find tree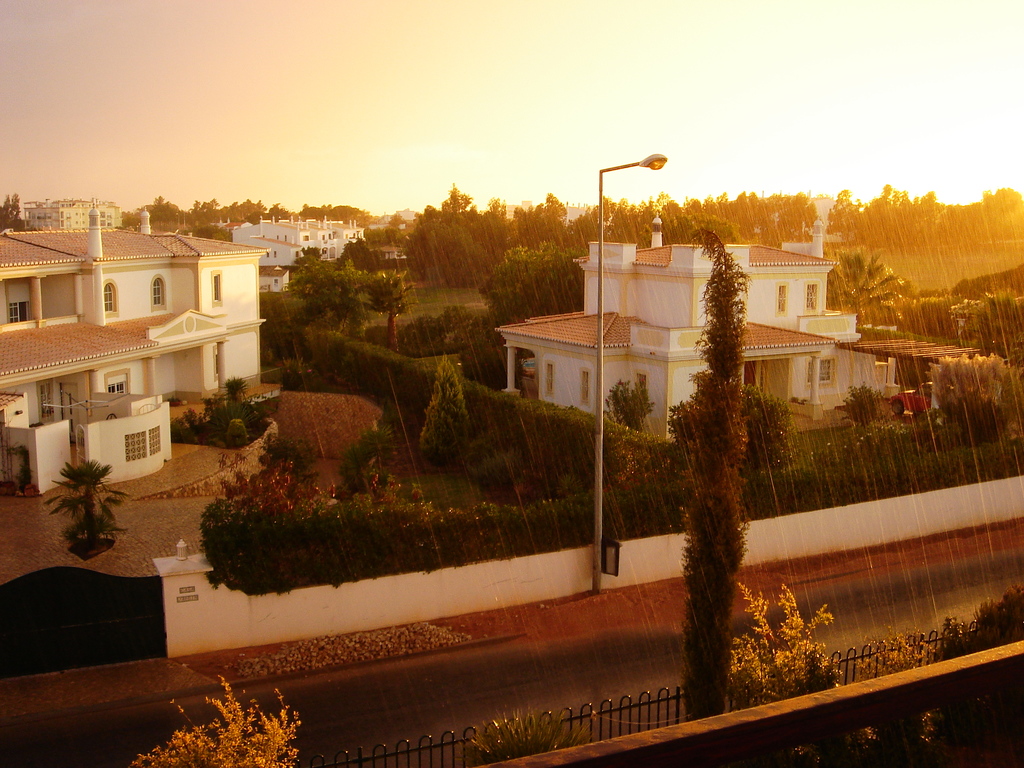
{"x1": 945, "y1": 584, "x2": 1023, "y2": 669}
